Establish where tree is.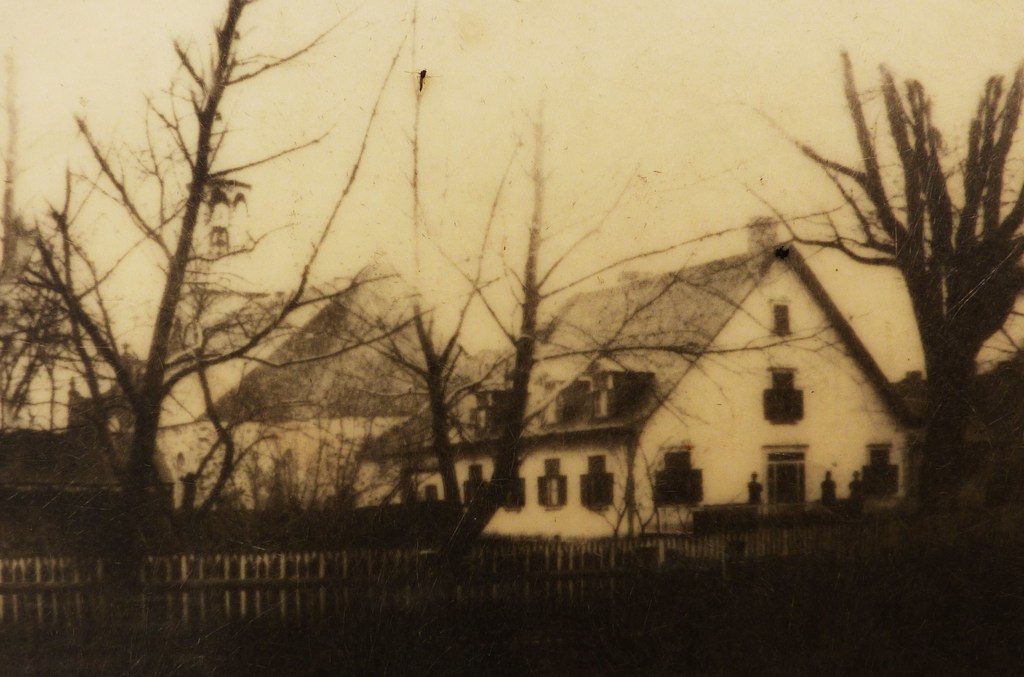
Established at {"left": 327, "top": 84, "right": 856, "bottom": 530}.
